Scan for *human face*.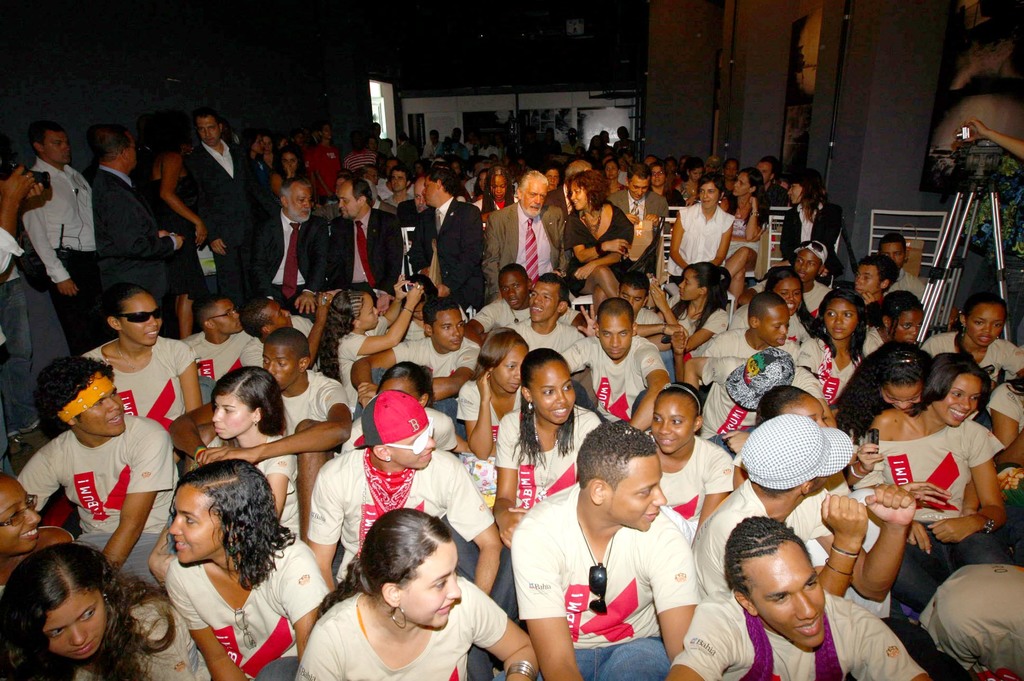
Scan result: 213,395,251,441.
